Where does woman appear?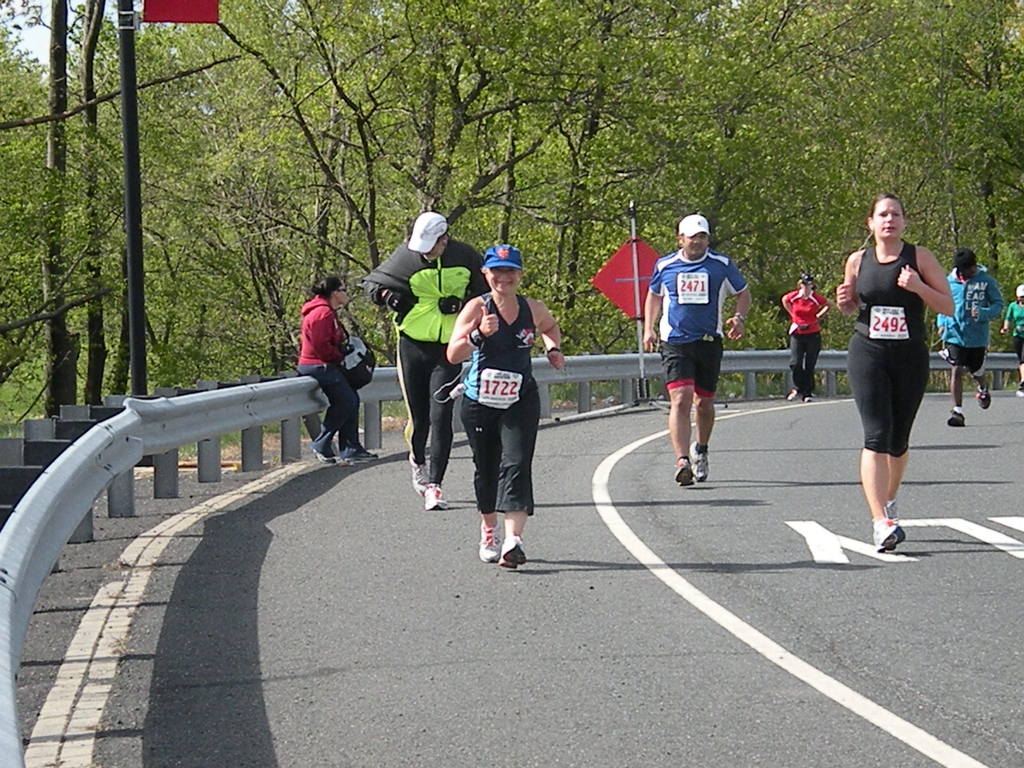
Appears at (441, 246, 558, 575).
